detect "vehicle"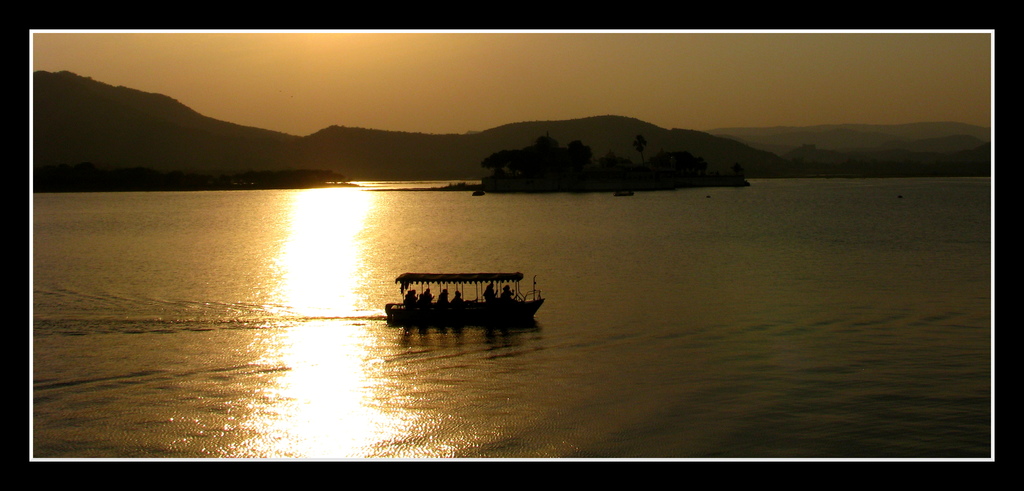
[left=382, top=271, right=546, bottom=324]
